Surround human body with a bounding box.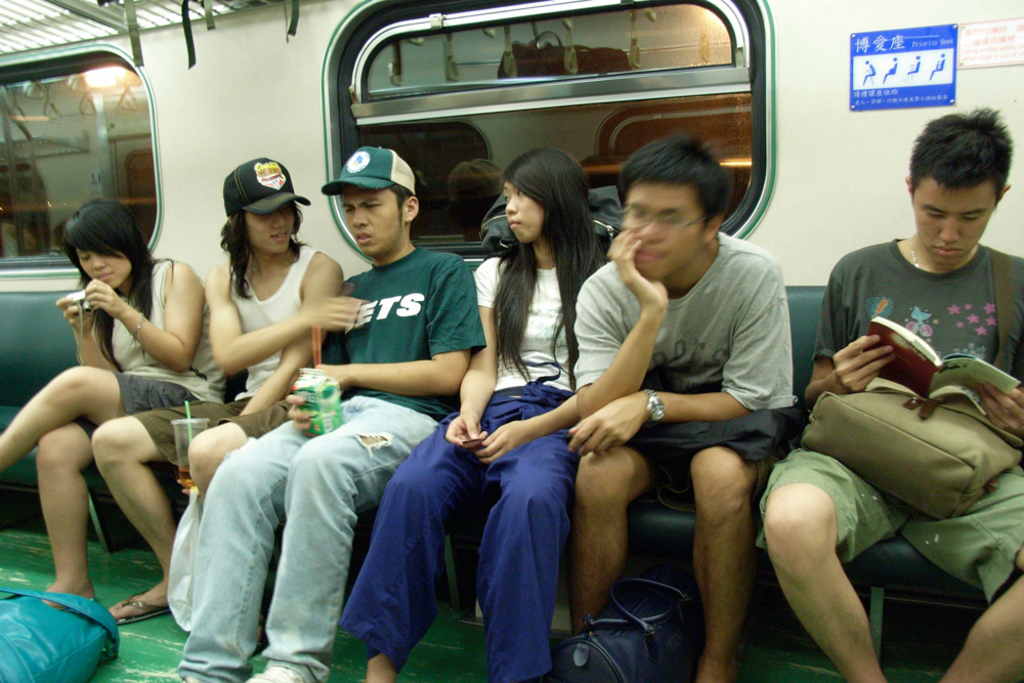
BBox(77, 242, 361, 655).
